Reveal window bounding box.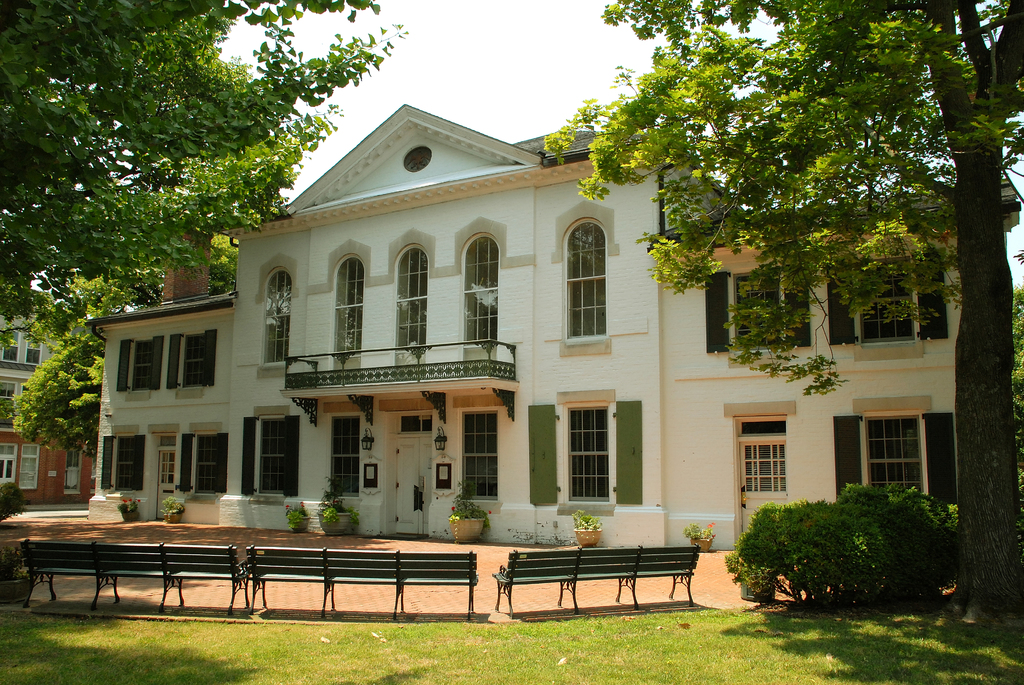
Revealed: x1=178, y1=432, x2=236, y2=494.
